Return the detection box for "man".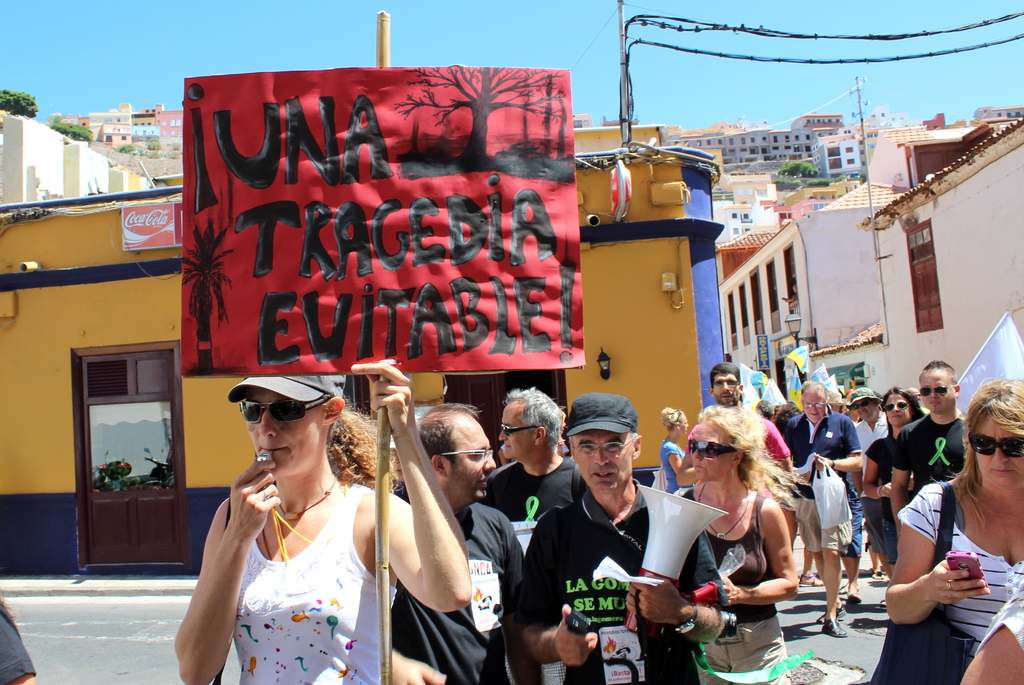
[left=390, top=402, right=544, bottom=684].
